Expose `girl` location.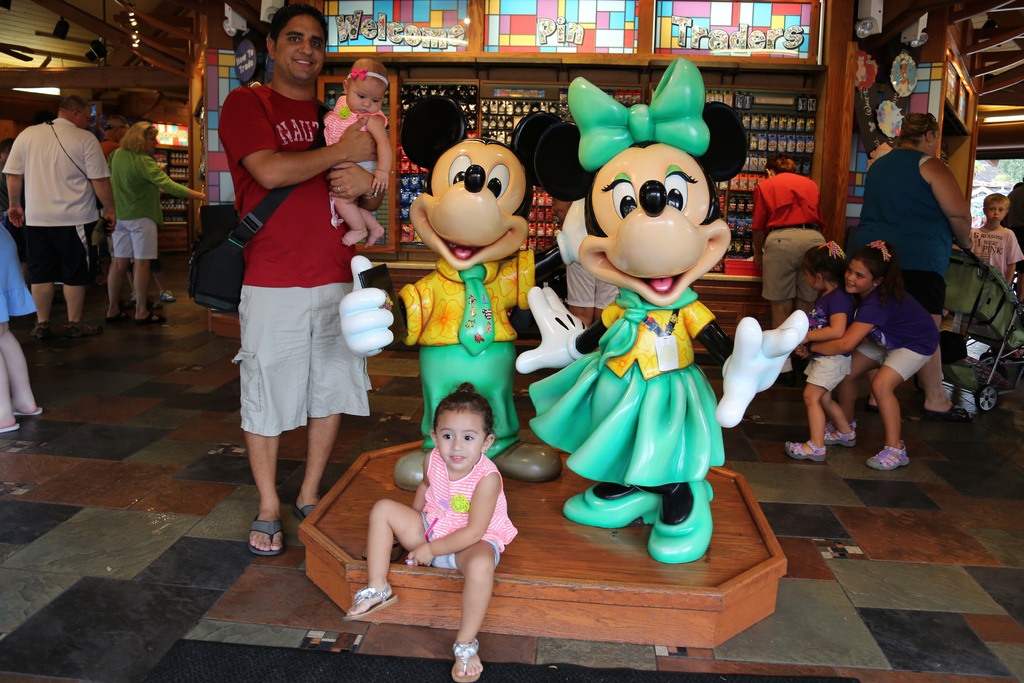
Exposed at (left=797, top=247, right=943, bottom=472).
